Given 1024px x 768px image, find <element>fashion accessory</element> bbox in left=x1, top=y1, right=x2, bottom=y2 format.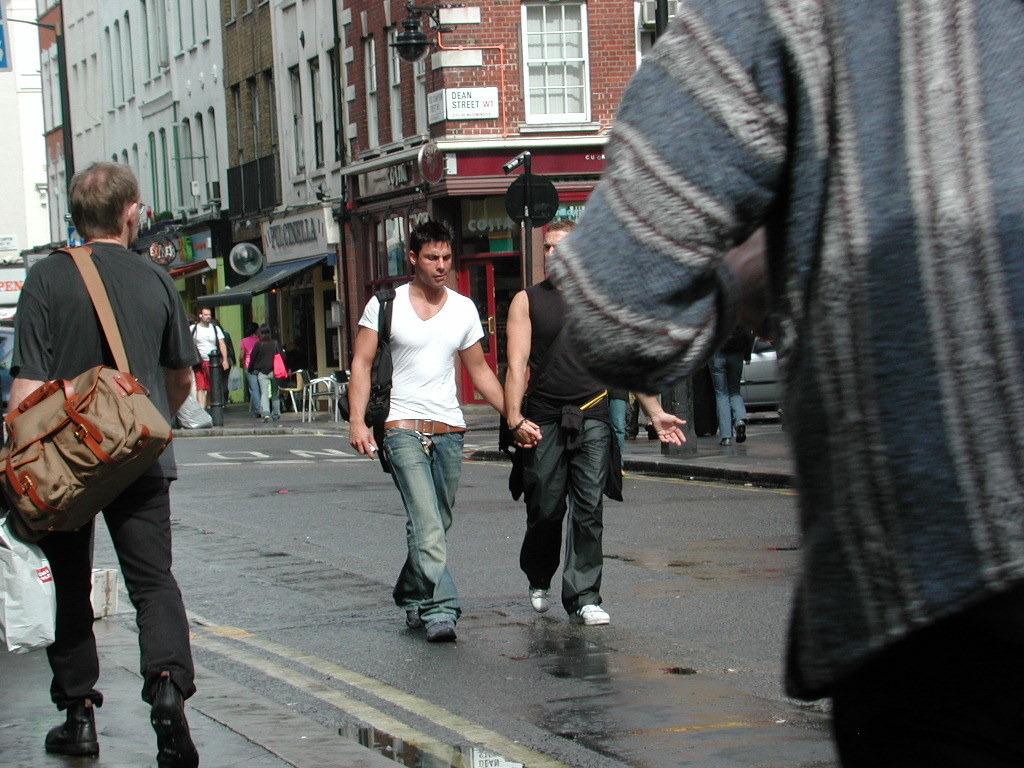
left=405, top=610, right=422, bottom=630.
